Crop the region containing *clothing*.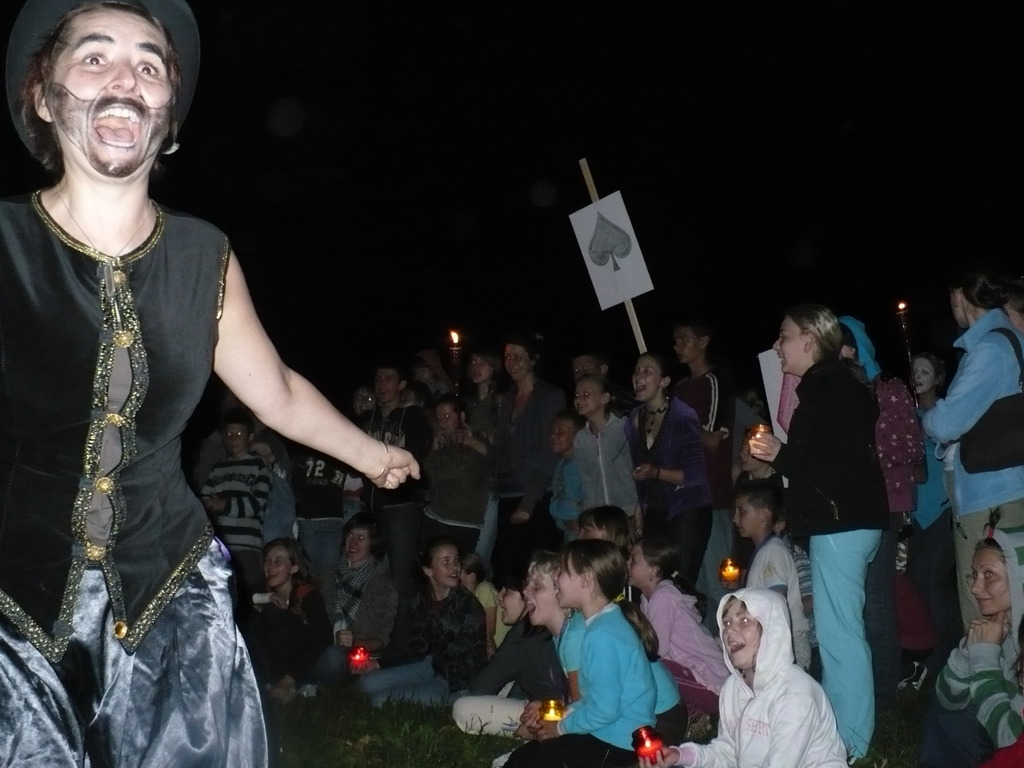
Crop region: crop(924, 339, 1009, 617).
